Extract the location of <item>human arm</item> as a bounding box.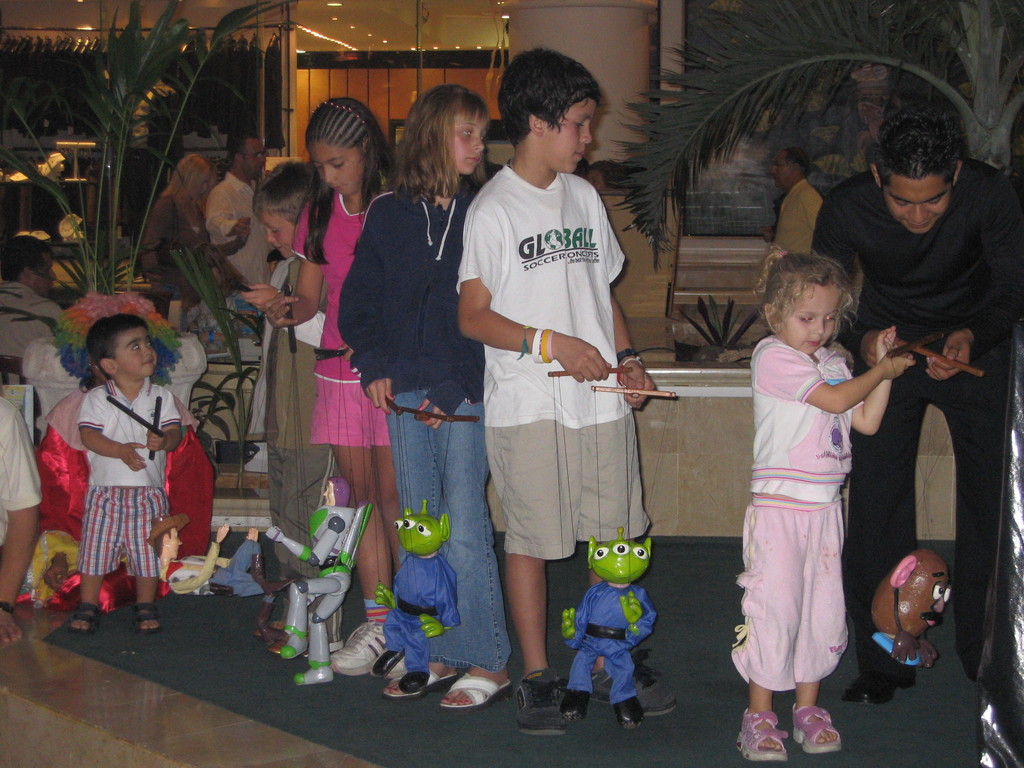
box=[610, 284, 655, 408].
